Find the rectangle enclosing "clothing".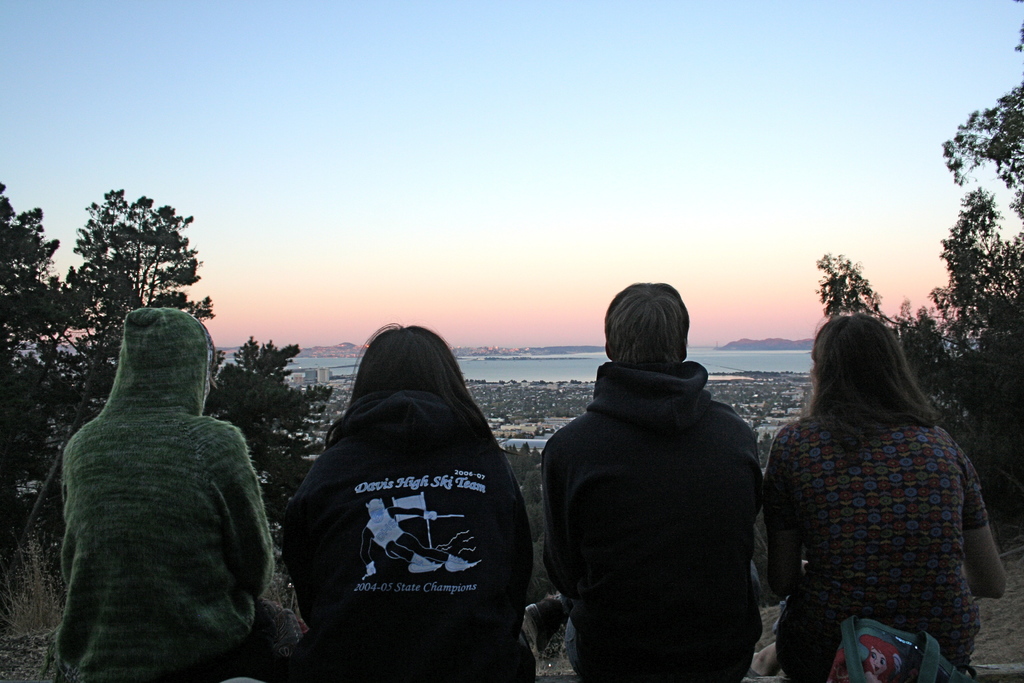
[541, 353, 764, 679].
